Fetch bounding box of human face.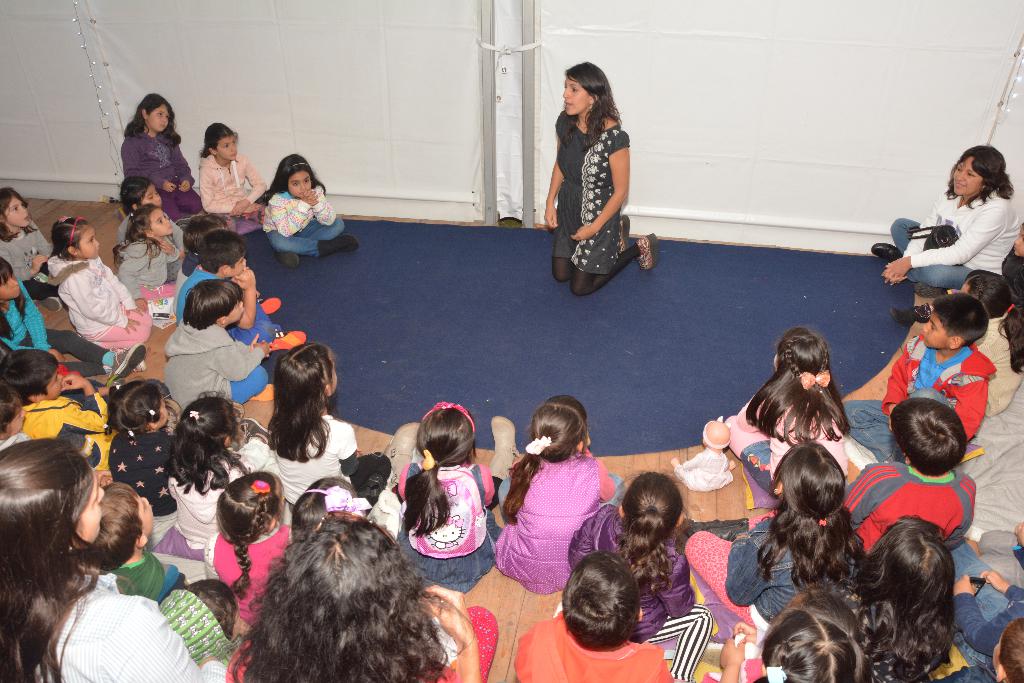
Bbox: (left=6, top=195, right=31, bottom=229).
